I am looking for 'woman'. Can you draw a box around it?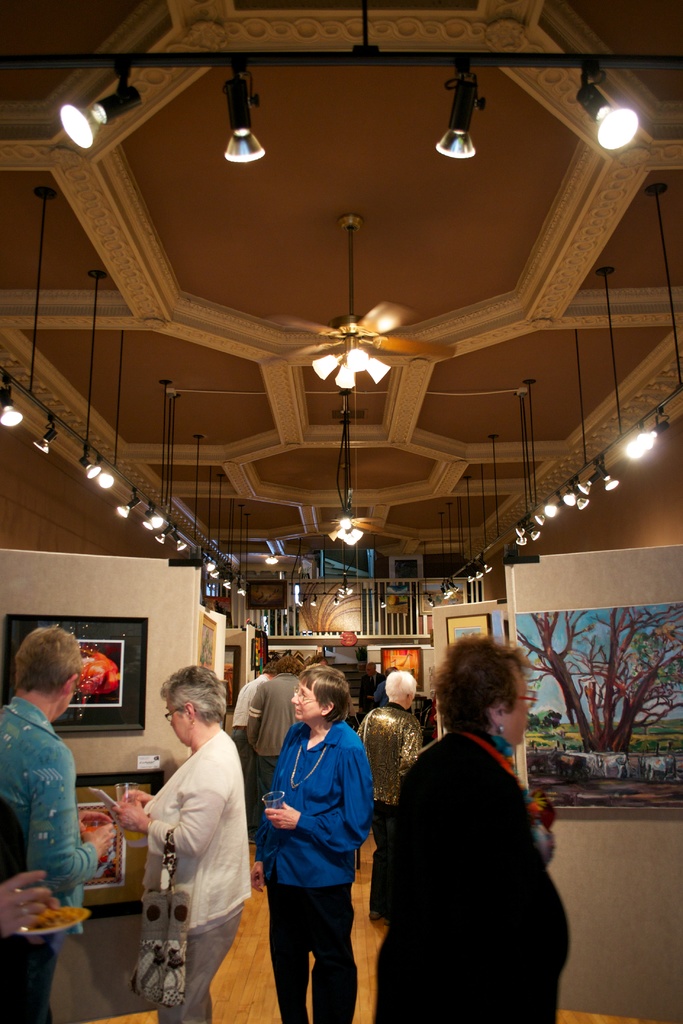
Sure, the bounding box is detection(348, 667, 430, 922).
